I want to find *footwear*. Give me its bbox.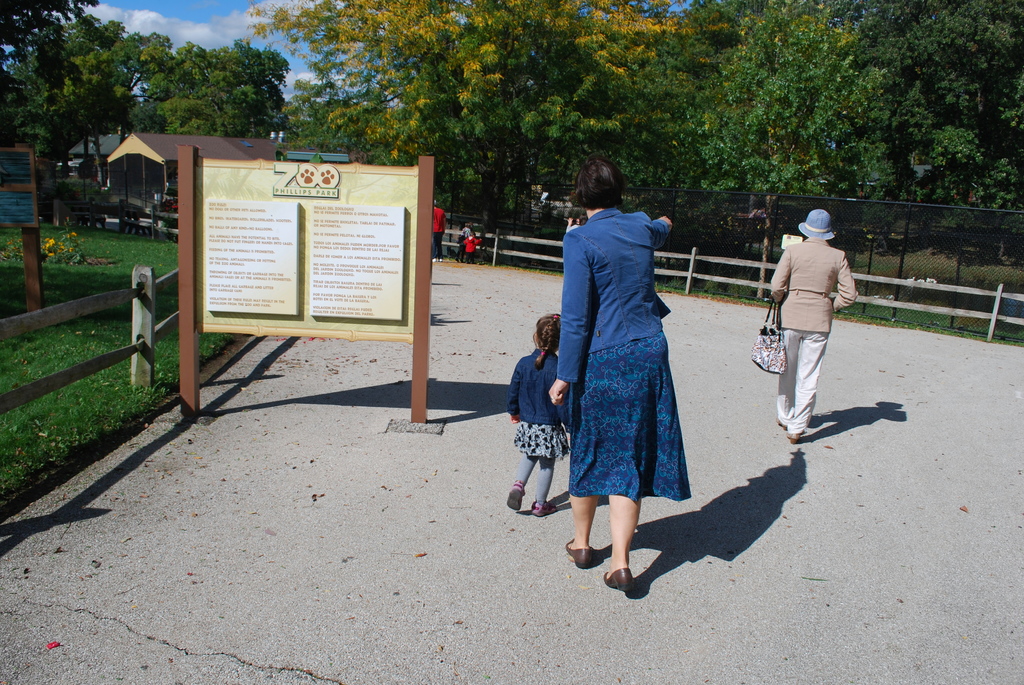
440, 254, 446, 268.
